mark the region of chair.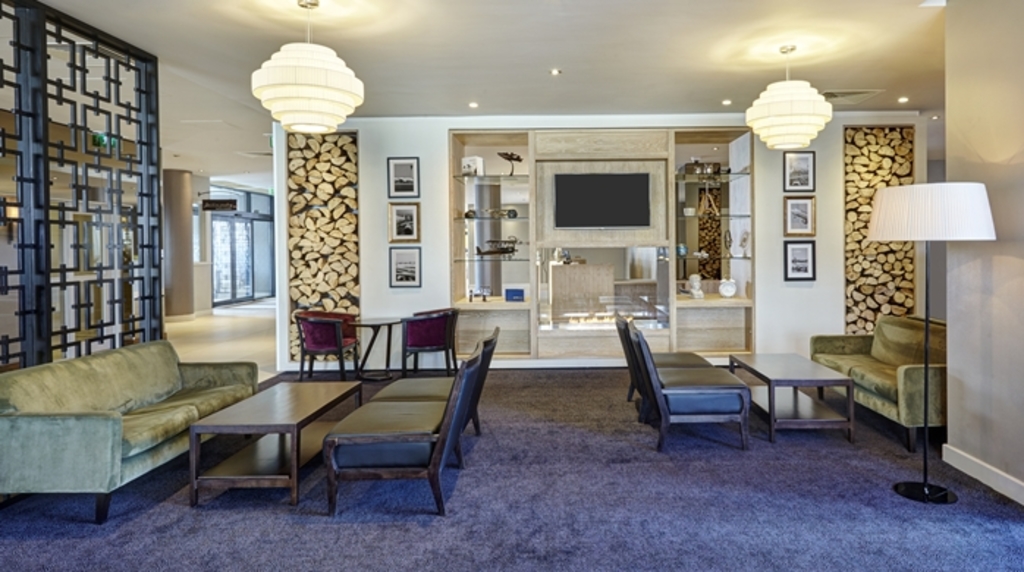
Region: detection(392, 304, 468, 378).
